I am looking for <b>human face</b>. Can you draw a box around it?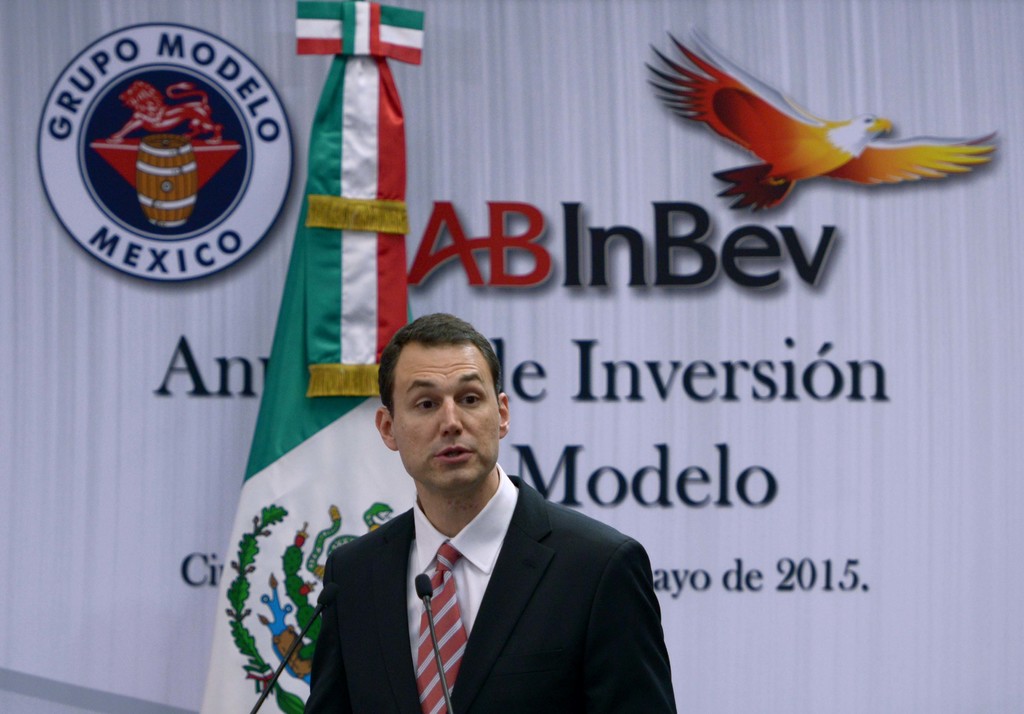
Sure, the bounding box is [left=392, top=345, right=500, bottom=490].
